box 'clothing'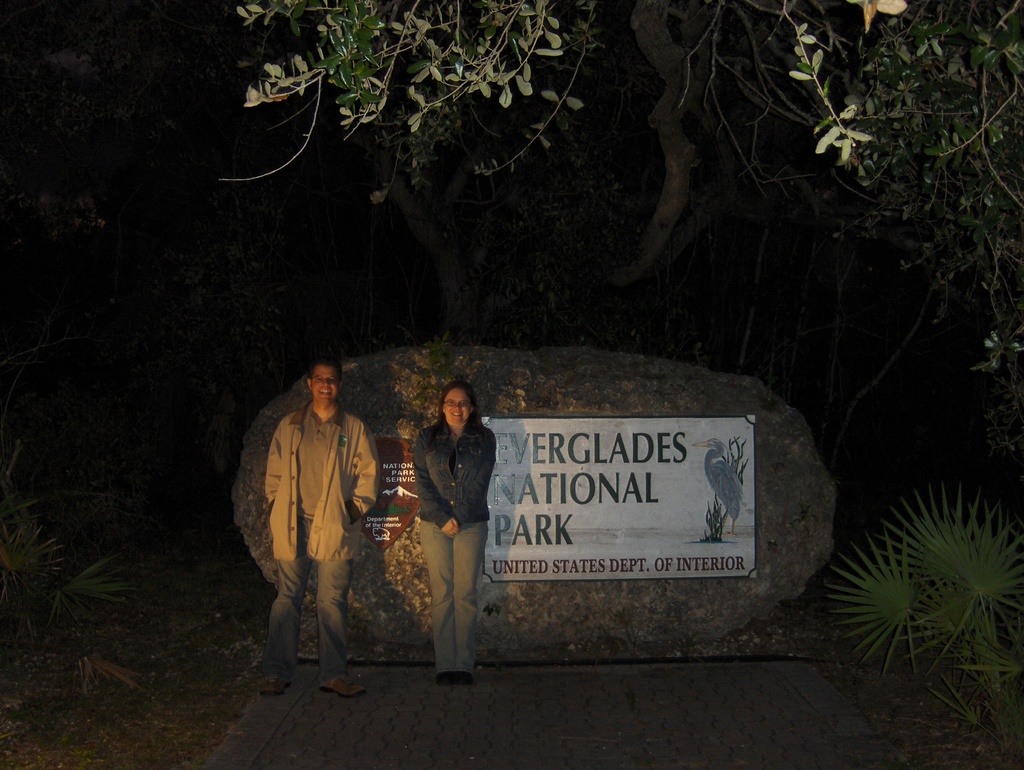
bbox=[269, 404, 381, 689]
